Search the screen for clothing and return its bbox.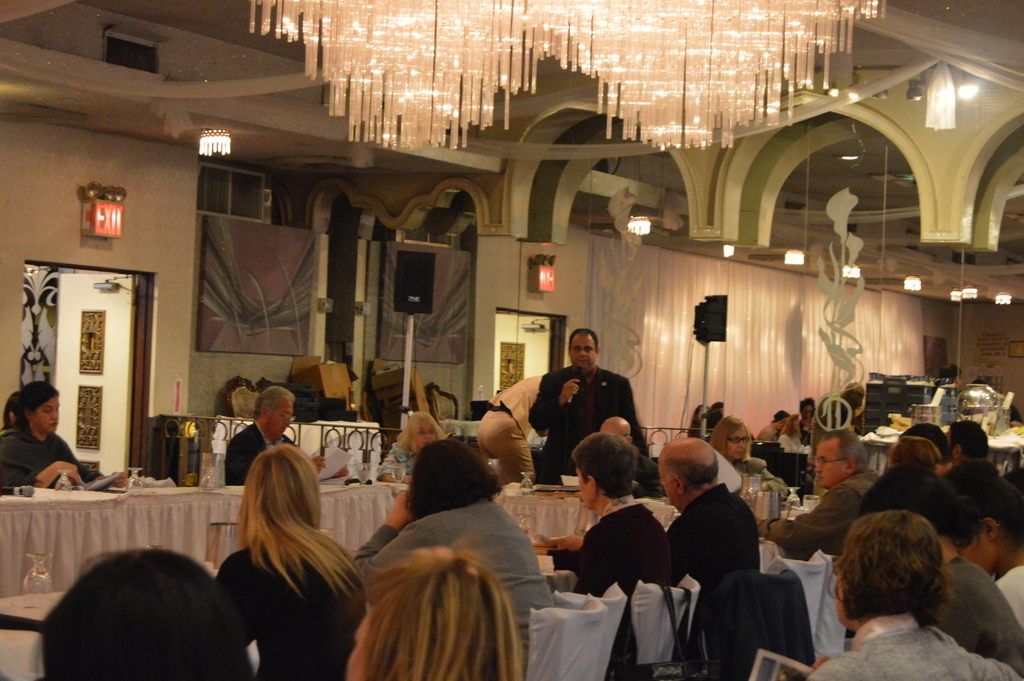
Found: <box>346,495,556,669</box>.
